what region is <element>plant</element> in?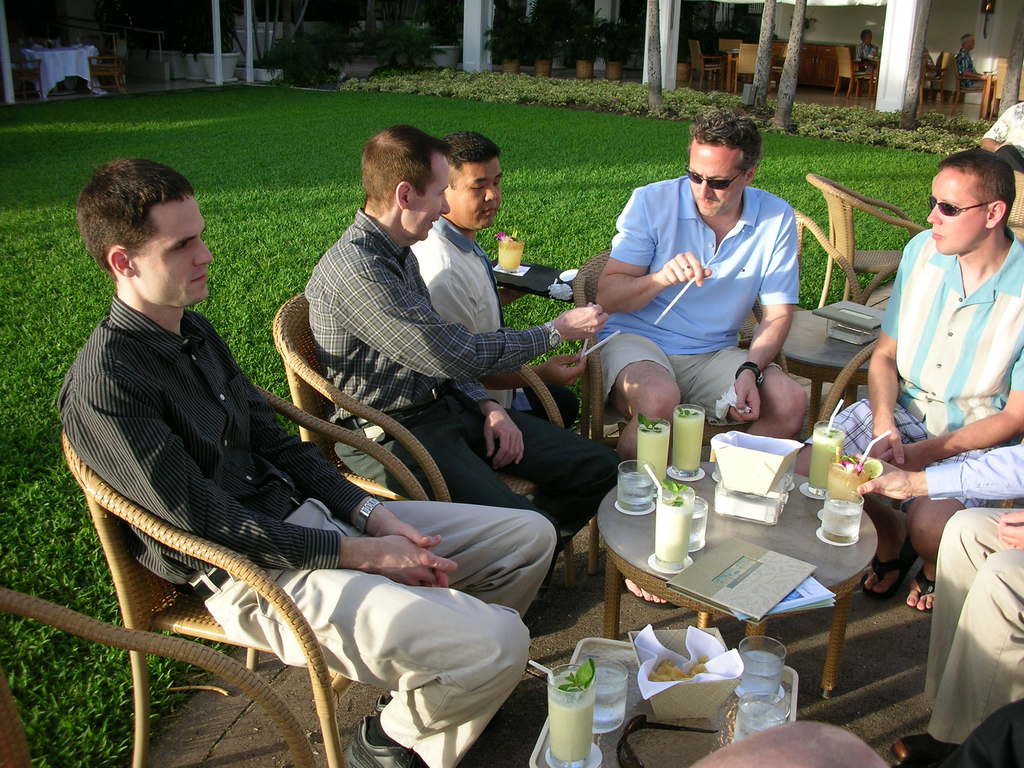
box(627, 125, 695, 193).
